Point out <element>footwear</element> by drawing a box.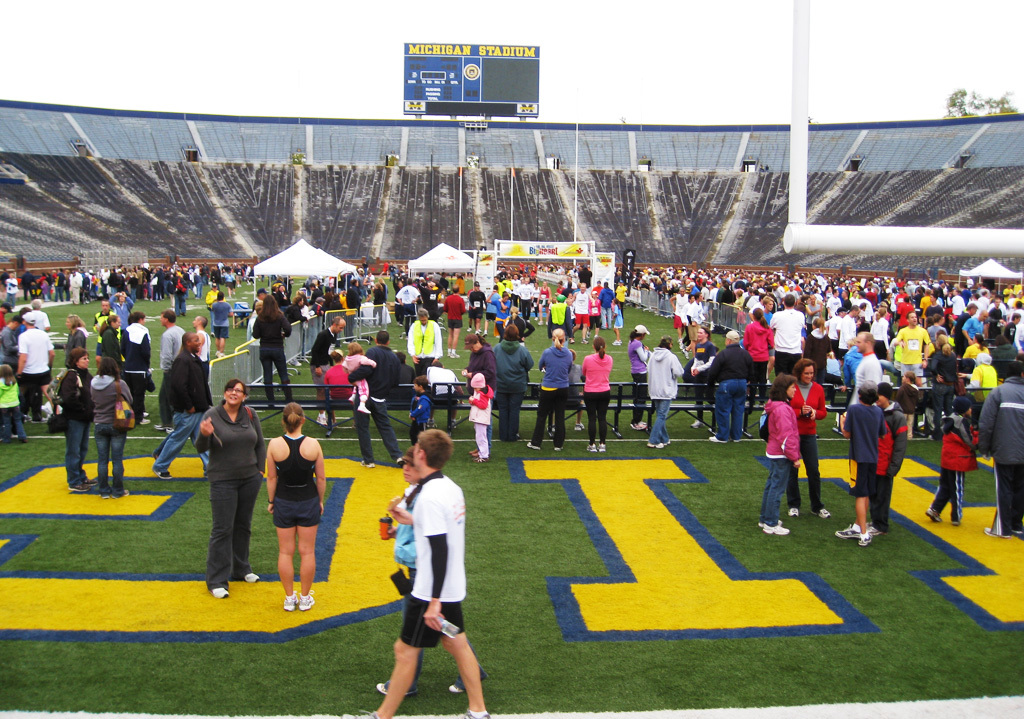
<box>217,350,223,356</box>.
